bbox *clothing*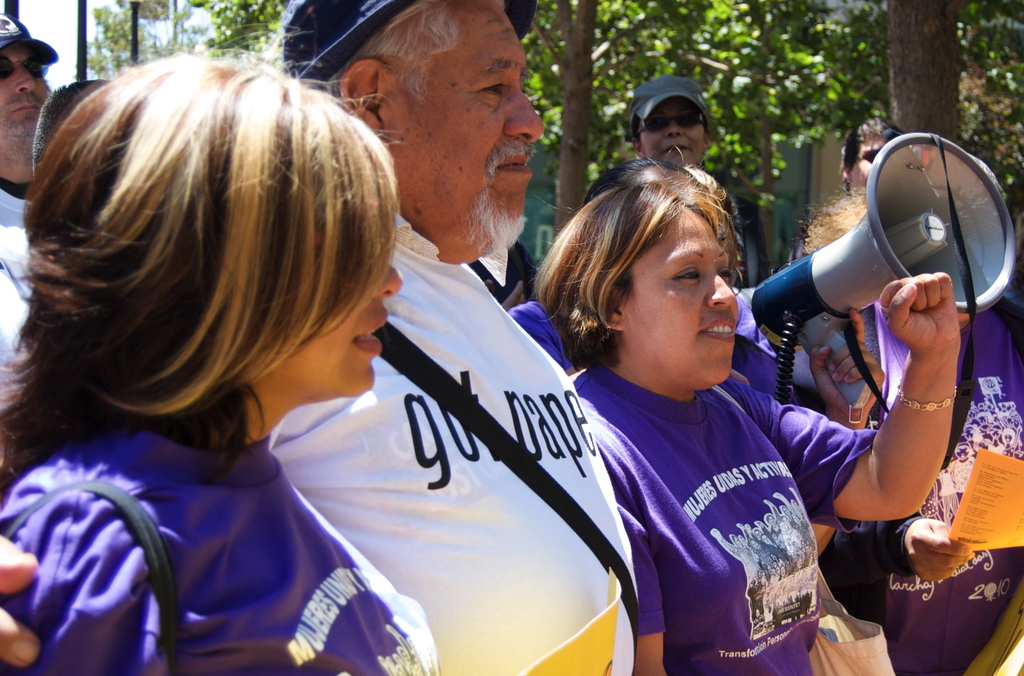
left=789, top=298, right=1023, bottom=675
